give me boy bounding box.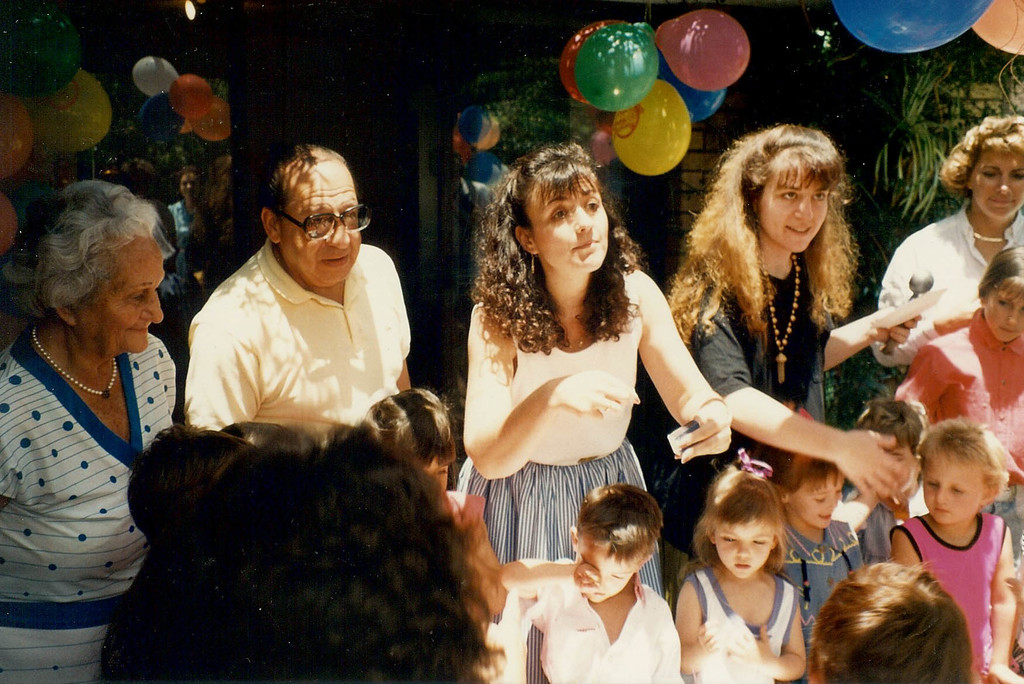
bbox(501, 482, 684, 683).
